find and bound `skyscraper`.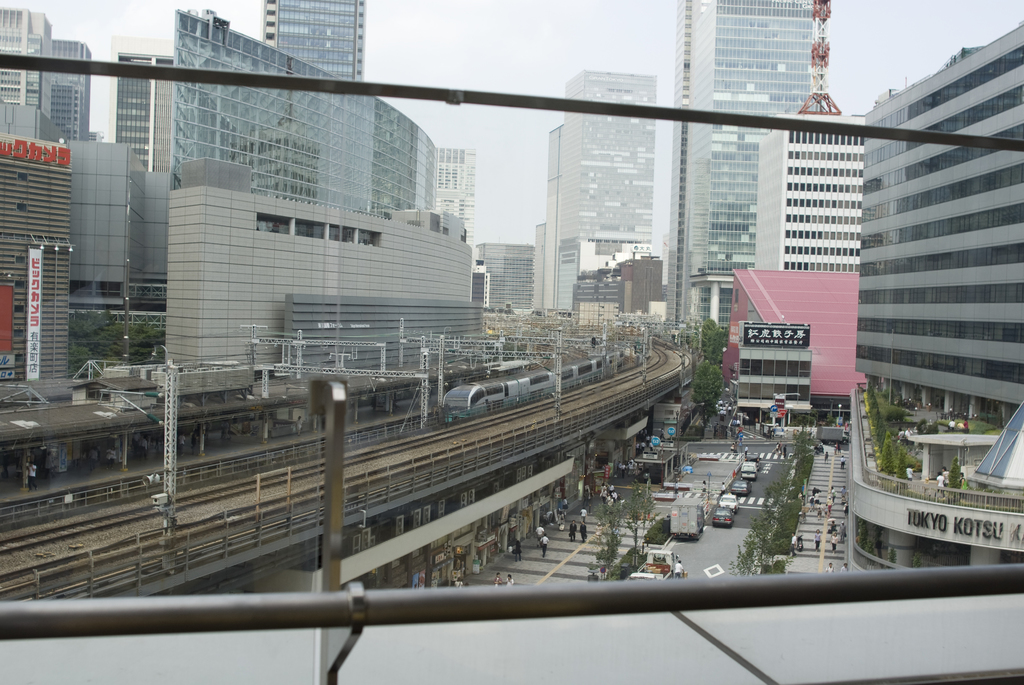
Bound: (x1=655, y1=0, x2=826, y2=350).
